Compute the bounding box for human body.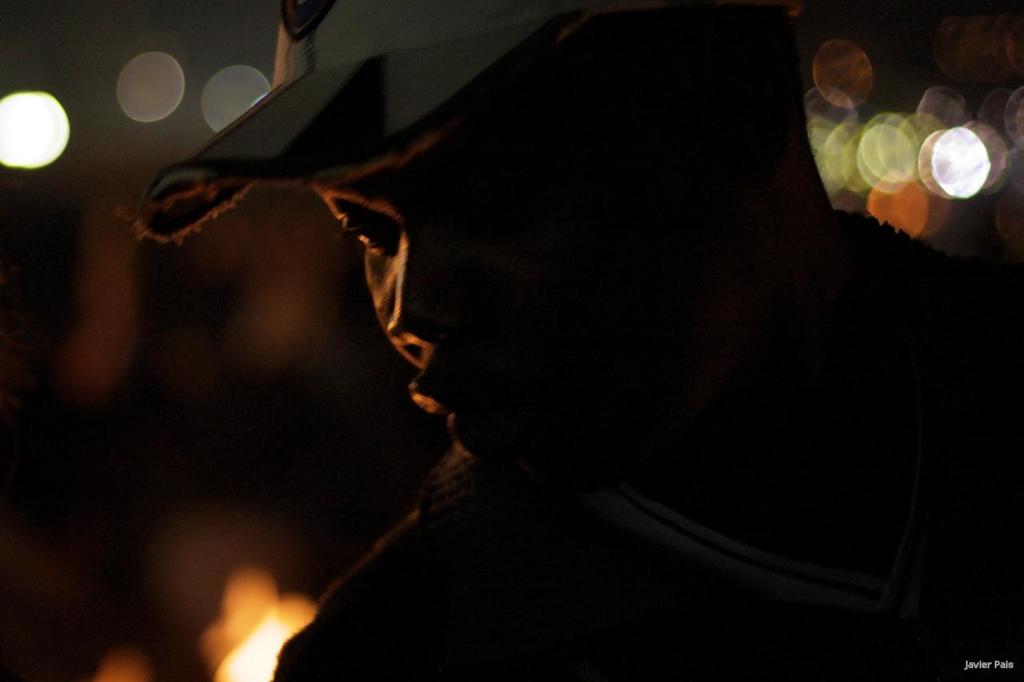
l=266, t=0, r=1023, b=679.
